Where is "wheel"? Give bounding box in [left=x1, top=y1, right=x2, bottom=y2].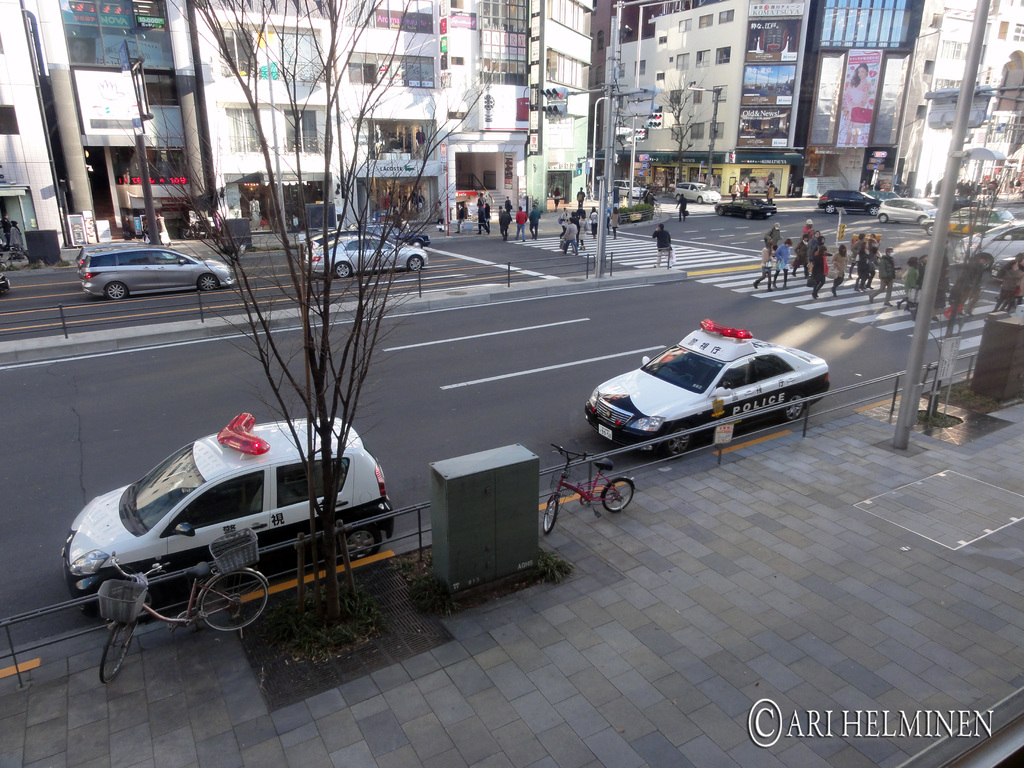
[left=600, top=477, right=634, bottom=513].
